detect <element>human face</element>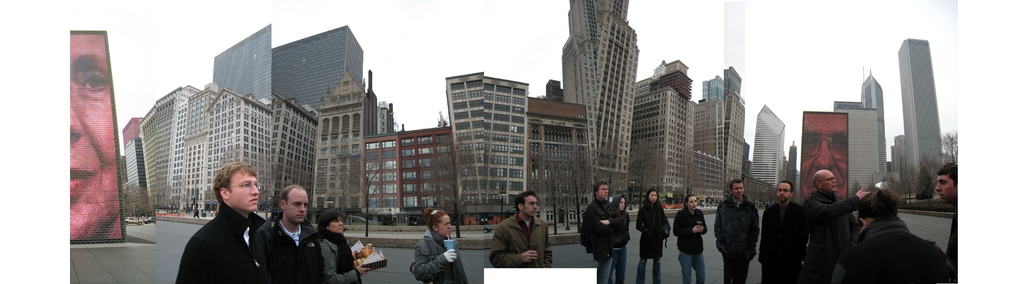
Rect(440, 213, 451, 238)
